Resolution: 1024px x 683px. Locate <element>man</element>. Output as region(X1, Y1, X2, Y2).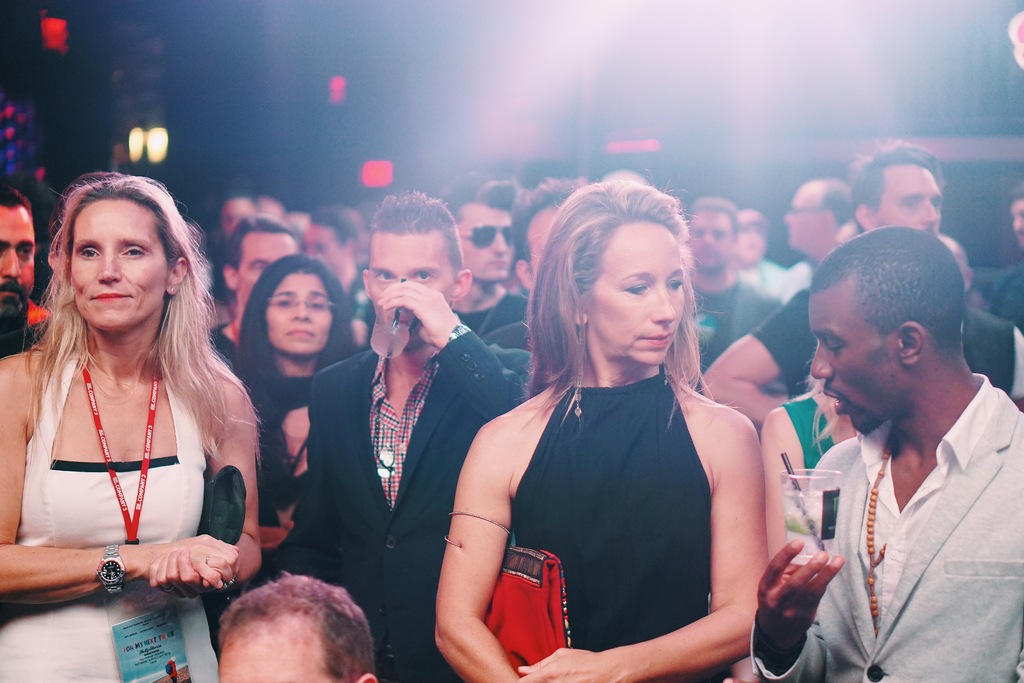
region(694, 147, 947, 431).
